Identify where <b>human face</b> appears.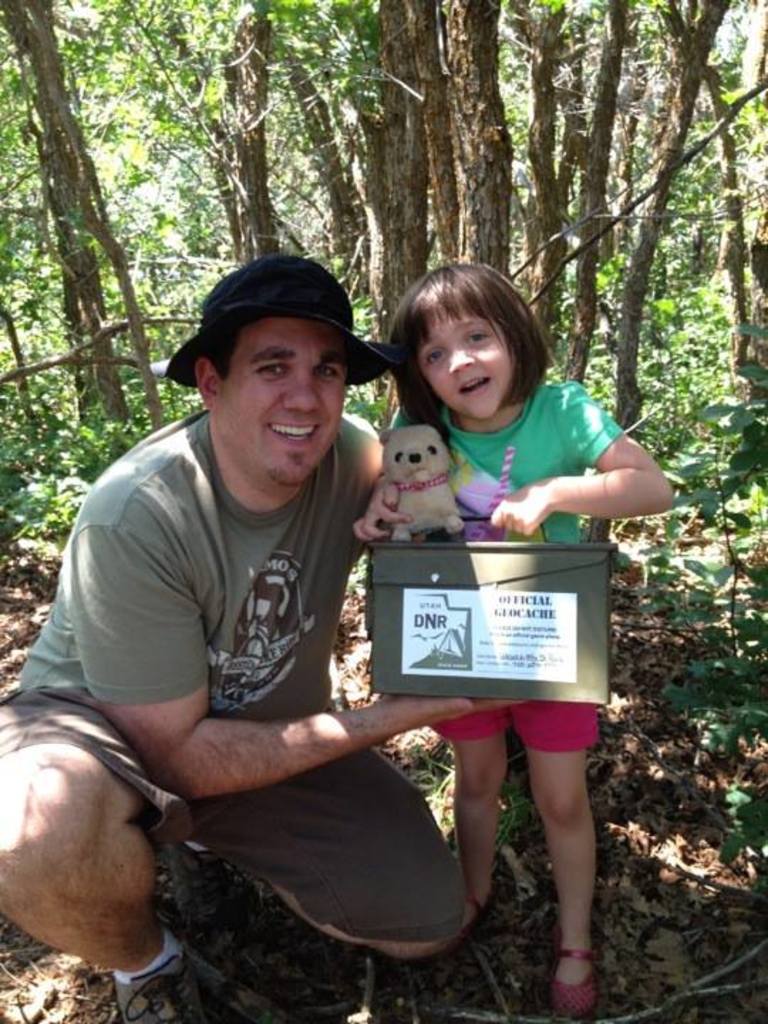
Appears at {"left": 226, "top": 319, "right": 348, "bottom": 479}.
